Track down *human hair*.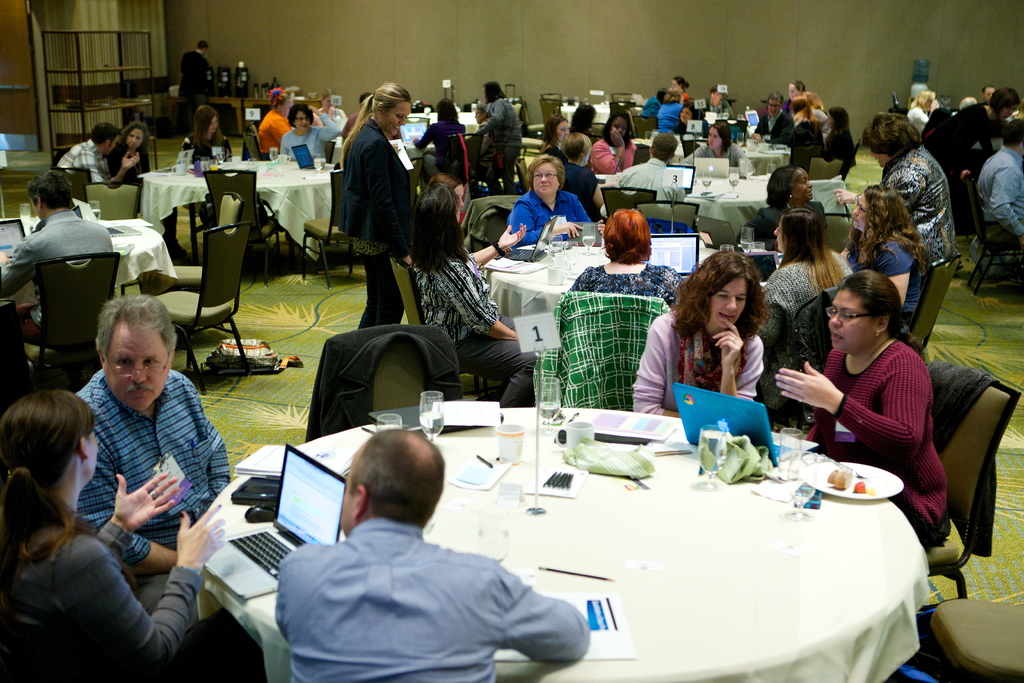
Tracked to select_region(559, 133, 589, 165).
